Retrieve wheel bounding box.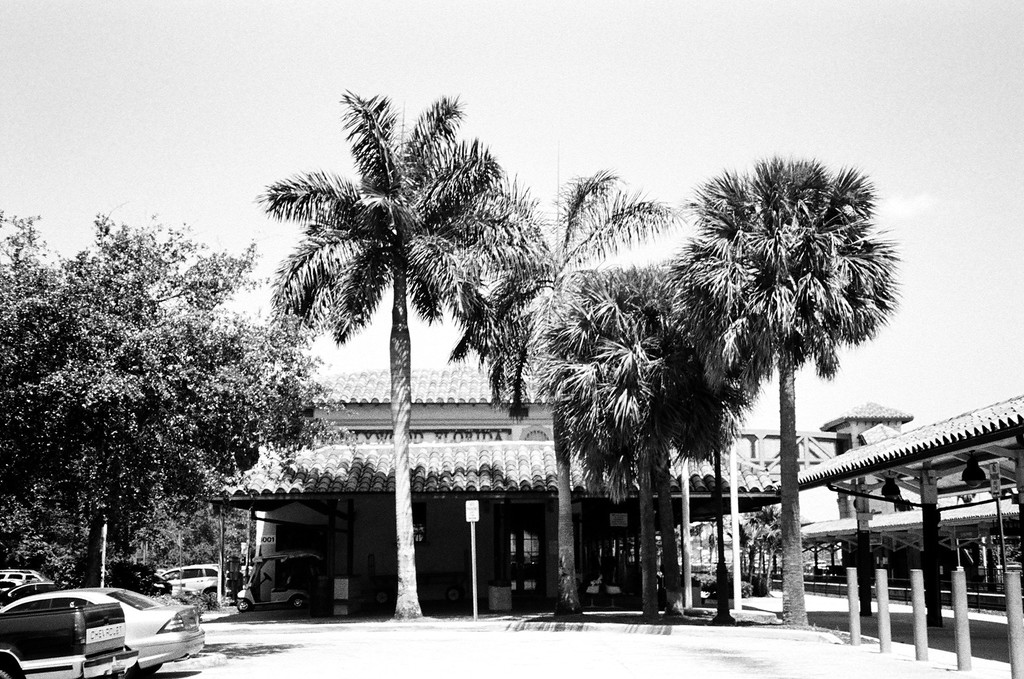
Bounding box: (x1=0, y1=662, x2=16, y2=678).
